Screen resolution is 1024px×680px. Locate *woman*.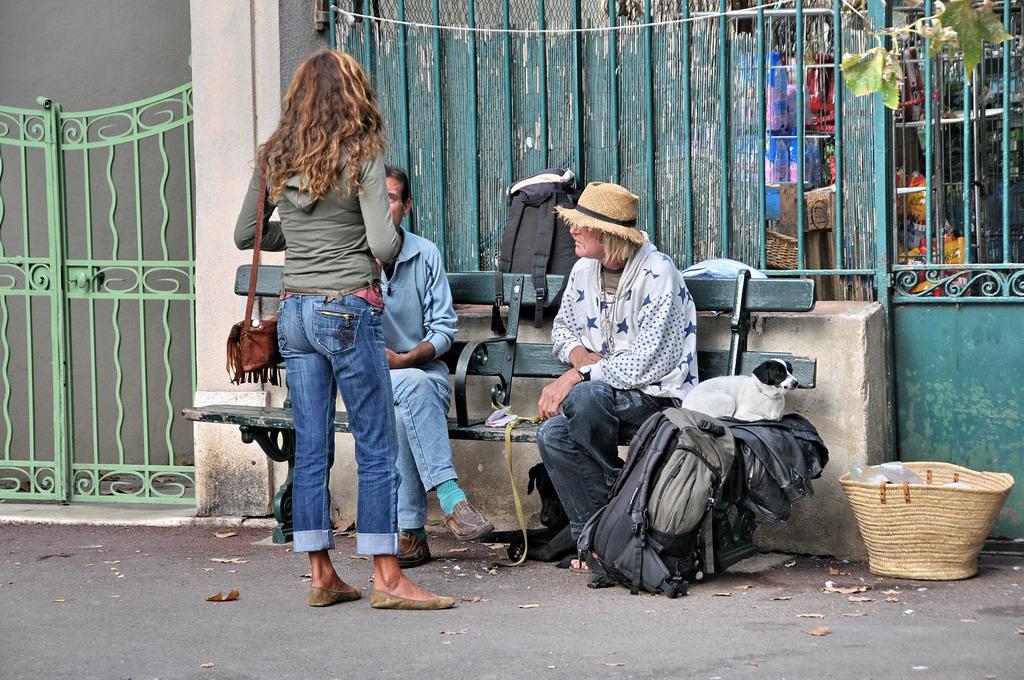
bbox=[230, 63, 433, 614].
